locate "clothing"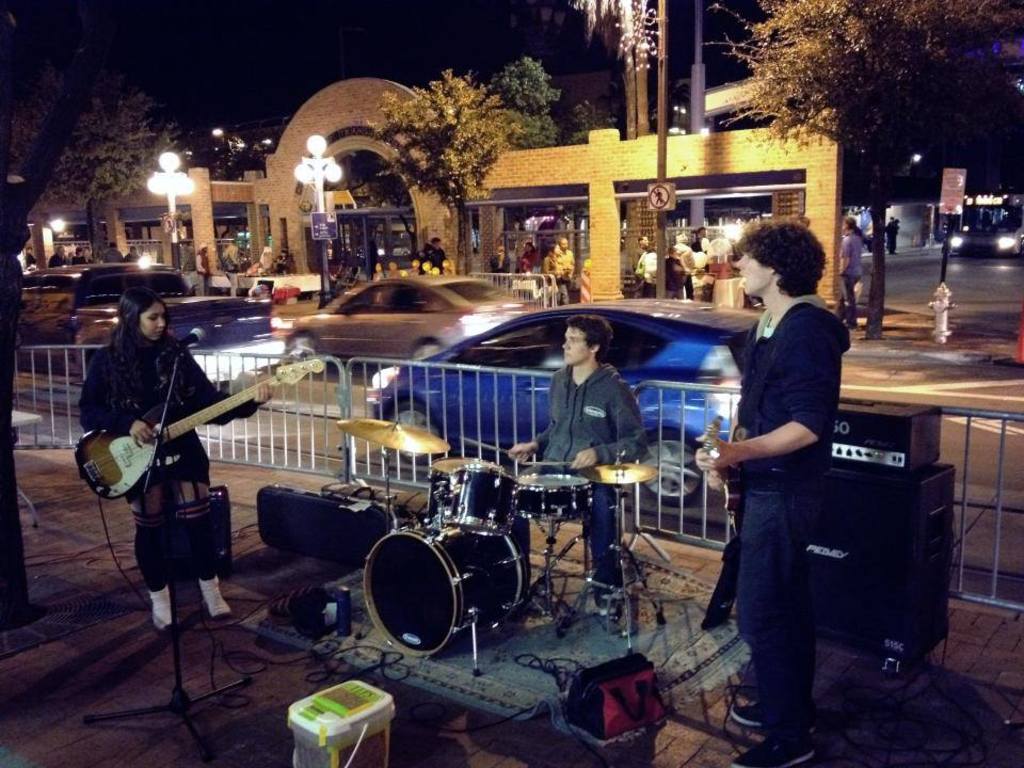
pyautogui.locateOnScreen(710, 225, 849, 726)
